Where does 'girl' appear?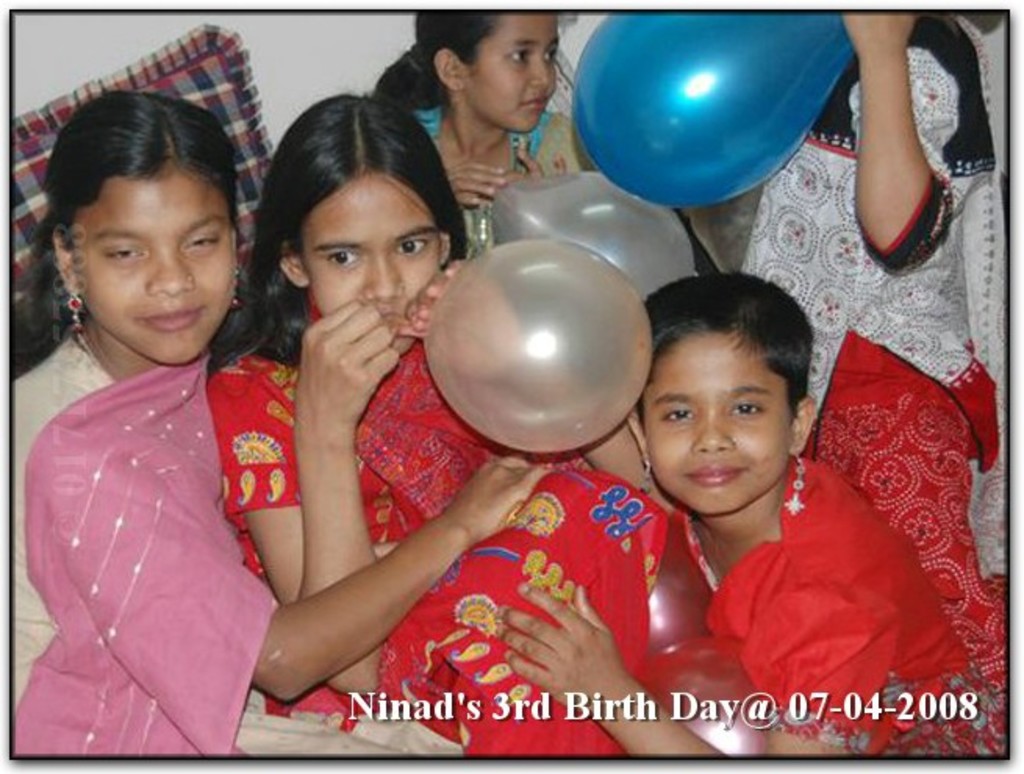
Appears at select_region(372, 9, 564, 247).
